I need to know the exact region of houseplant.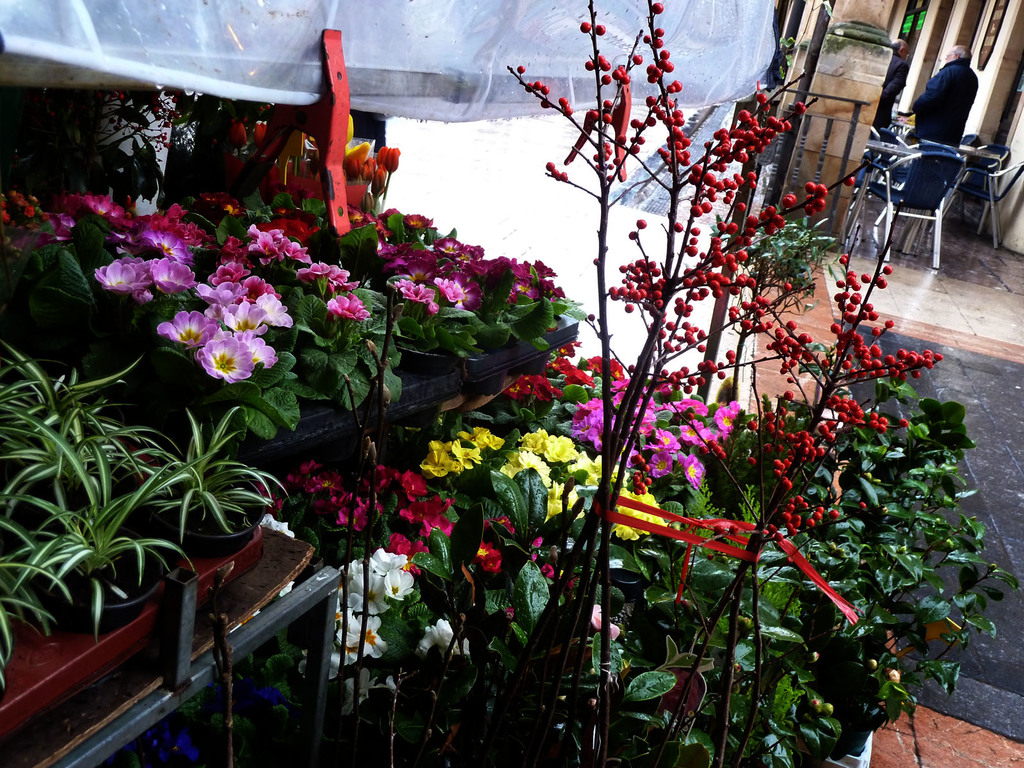
Region: {"x1": 0, "y1": 189, "x2": 259, "y2": 383}.
